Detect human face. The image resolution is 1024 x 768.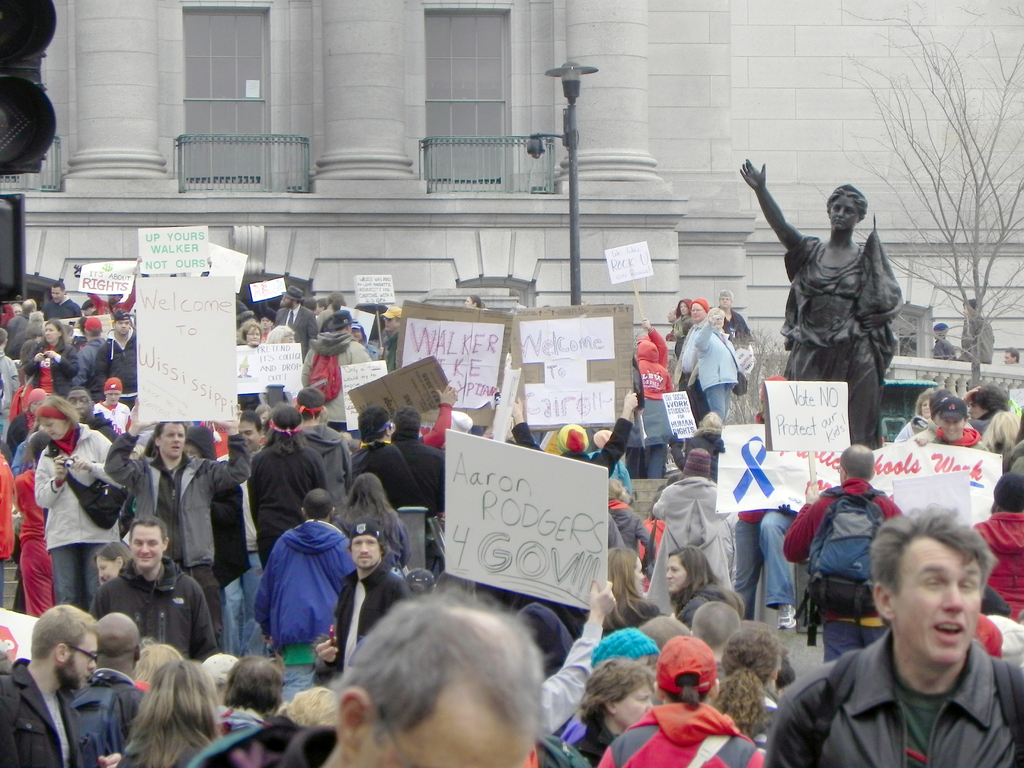
region(893, 540, 980, 668).
